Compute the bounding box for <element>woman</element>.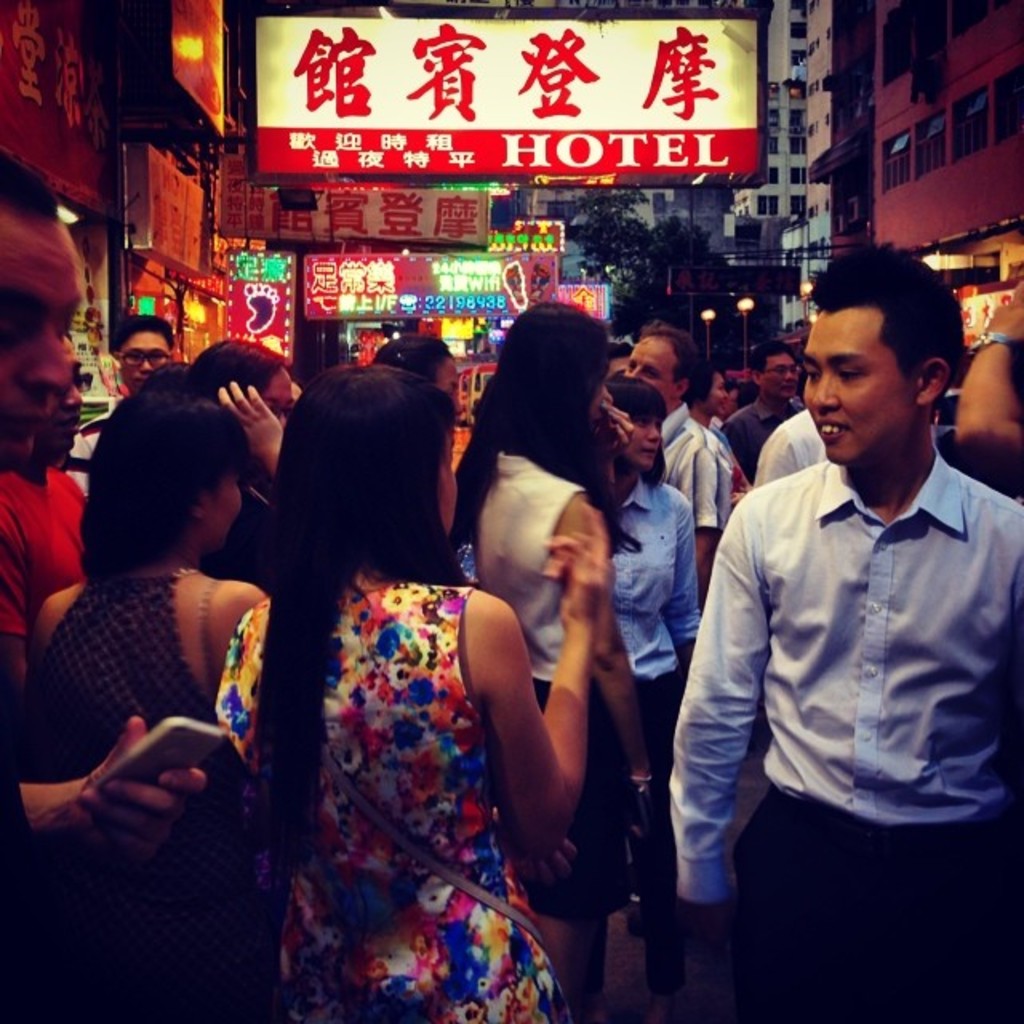
[442, 298, 659, 1022].
